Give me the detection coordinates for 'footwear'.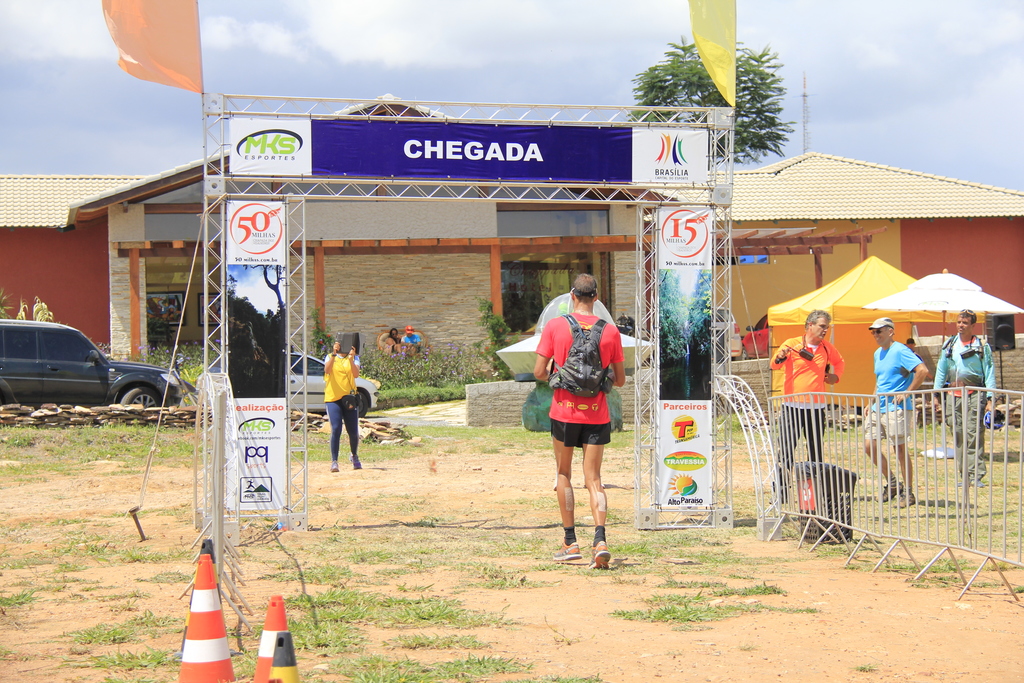
bbox(331, 458, 340, 473).
